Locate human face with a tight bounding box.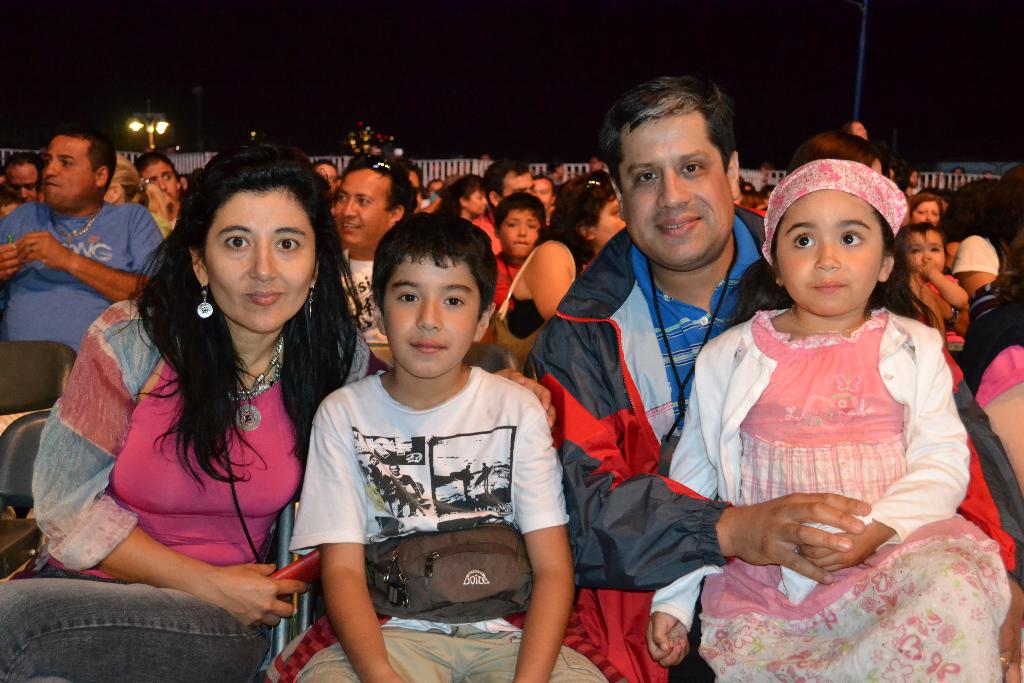
(left=774, top=188, right=885, bottom=317).
